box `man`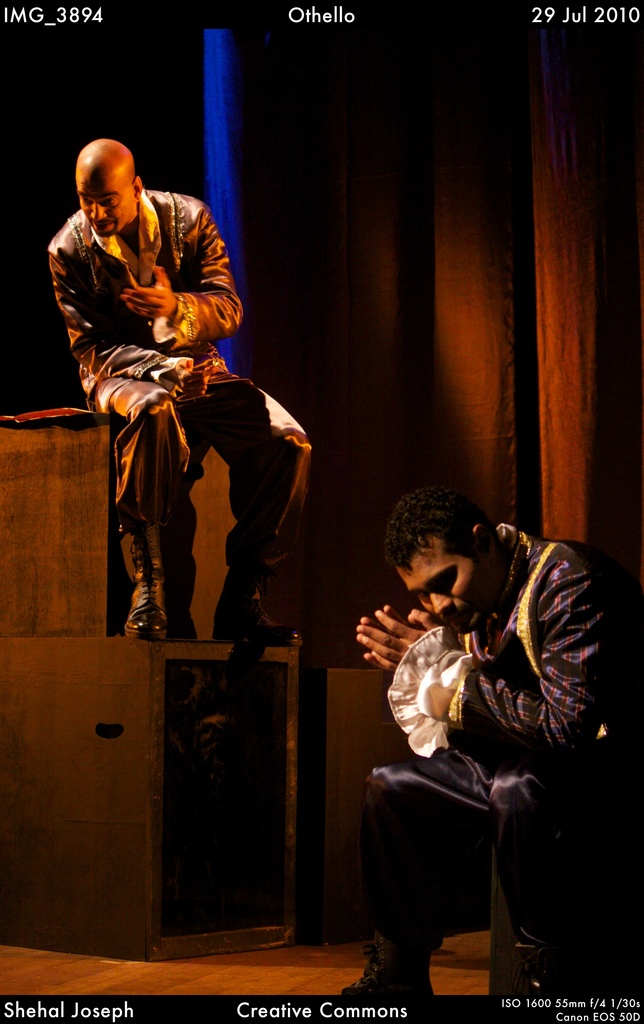
43 137 350 650
